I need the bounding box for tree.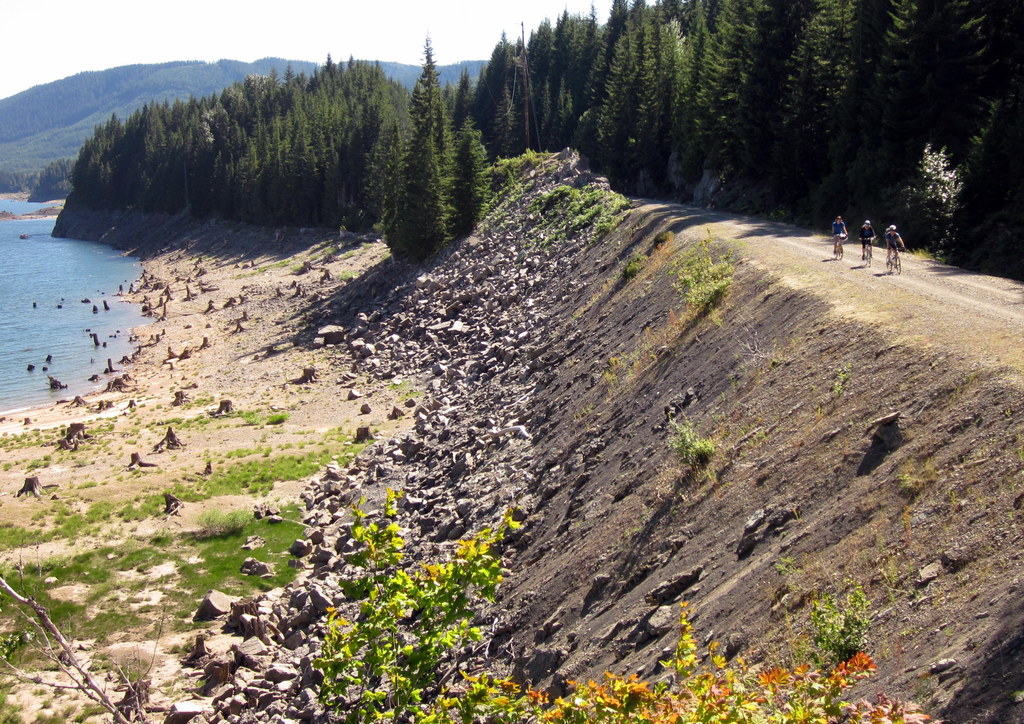
Here it is: 367:46:477:262.
